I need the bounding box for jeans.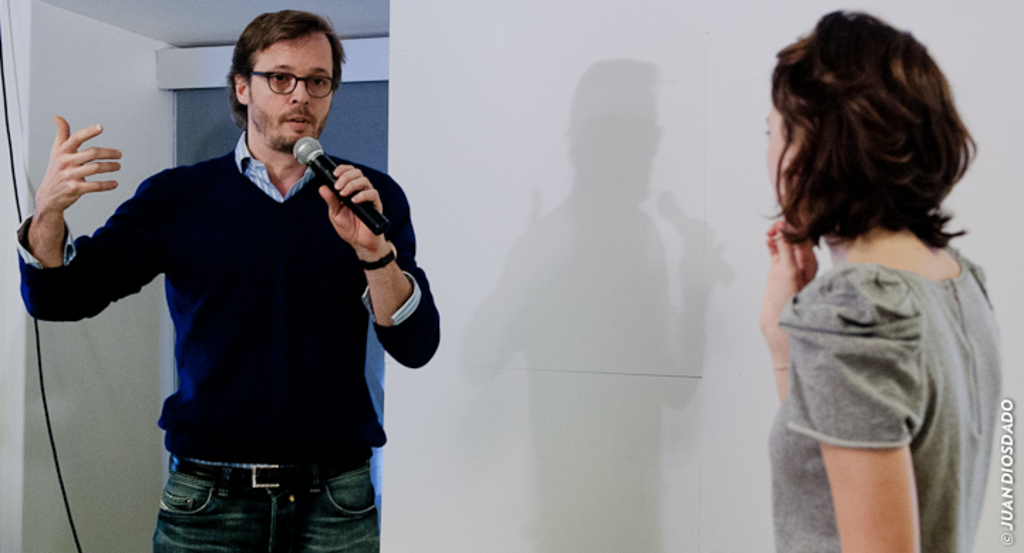
Here it is: <box>152,455,380,552</box>.
